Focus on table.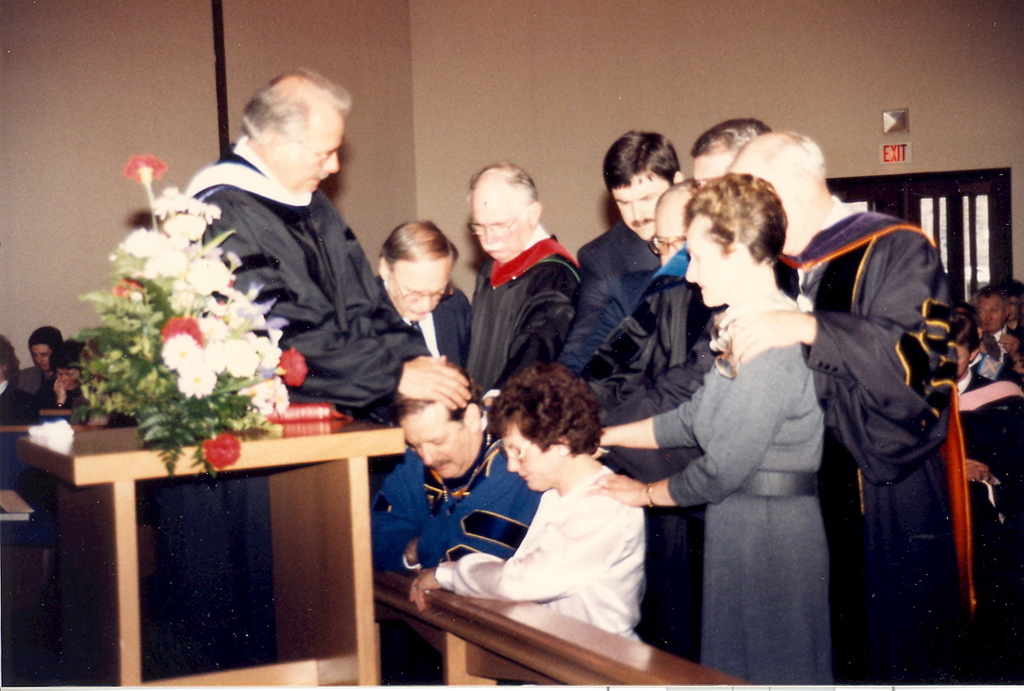
Focused at <bbox>0, 398, 415, 673</bbox>.
